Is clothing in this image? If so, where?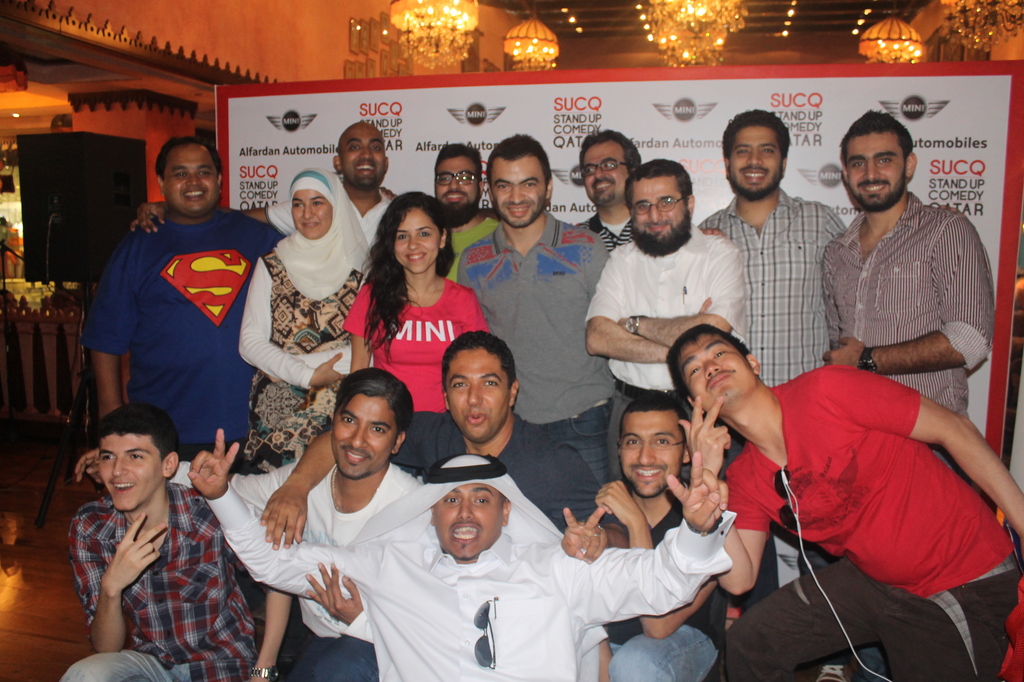
Yes, at left=608, top=487, right=721, bottom=681.
